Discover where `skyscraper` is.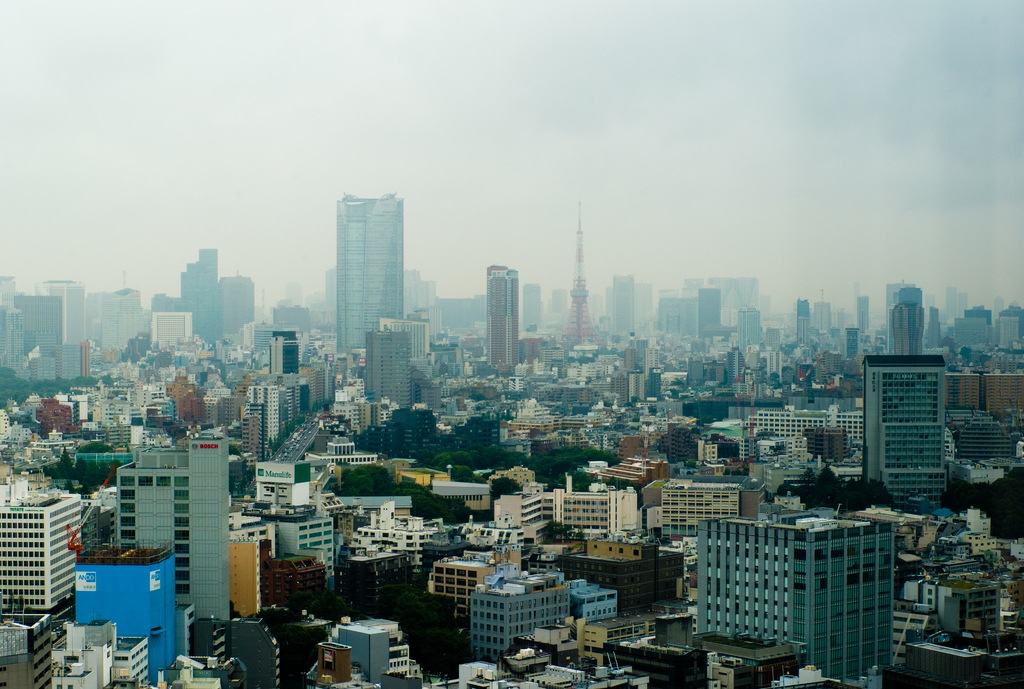
Discovered at box=[486, 260, 518, 371].
